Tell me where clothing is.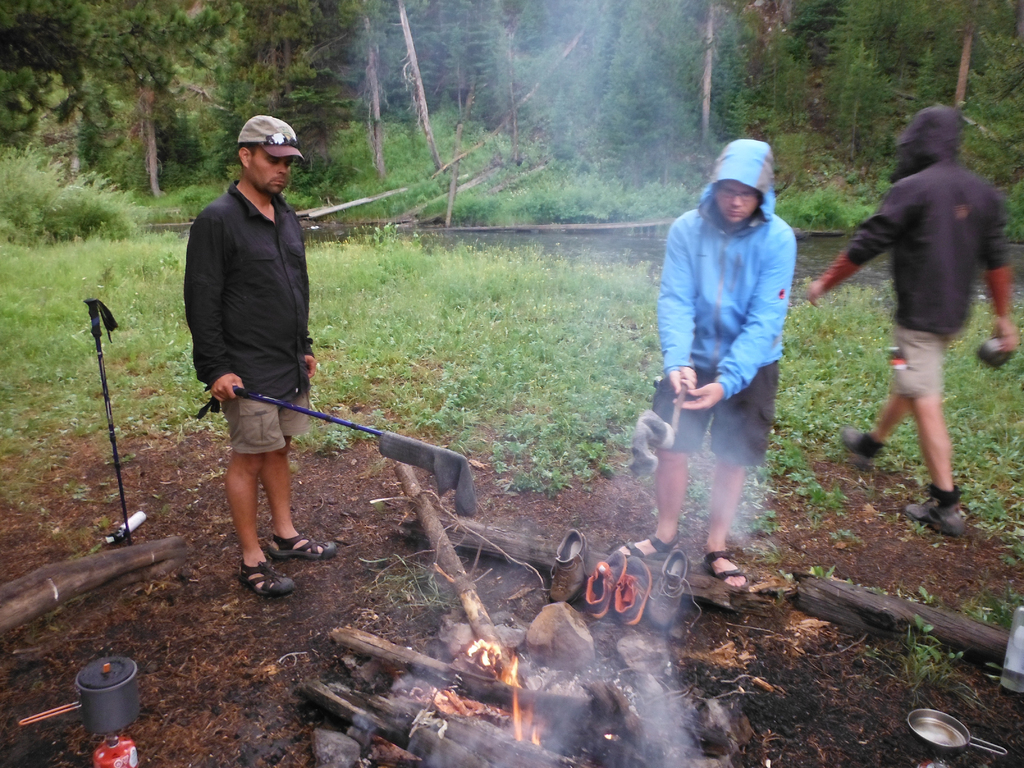
clothing is at [x1=665, y1=142, x2=814, y2=460].
